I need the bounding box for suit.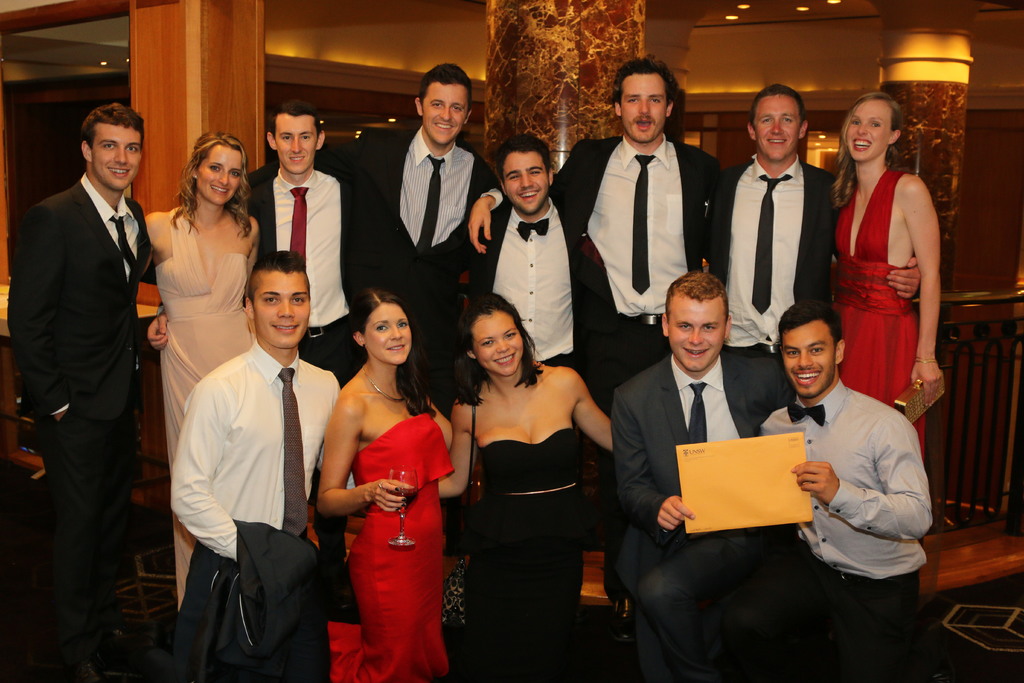
Here it is: <bbox>482, 131, 718, 409</bbox>.
